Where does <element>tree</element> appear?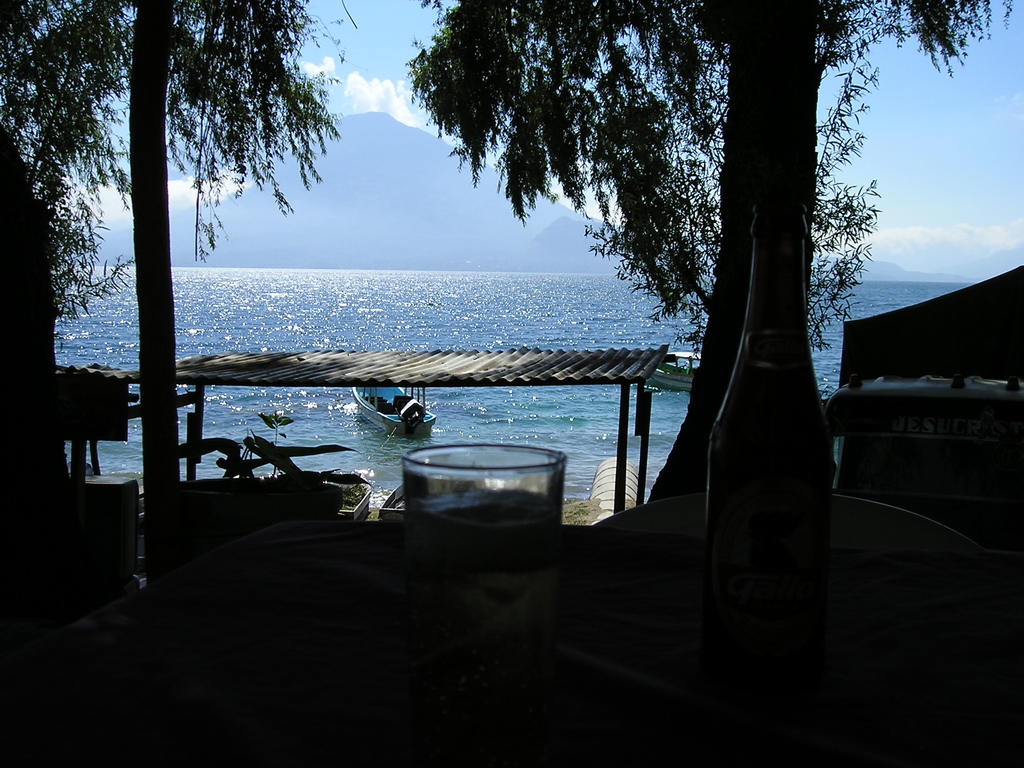
Appears at region(397, 0, 1008, 535).
